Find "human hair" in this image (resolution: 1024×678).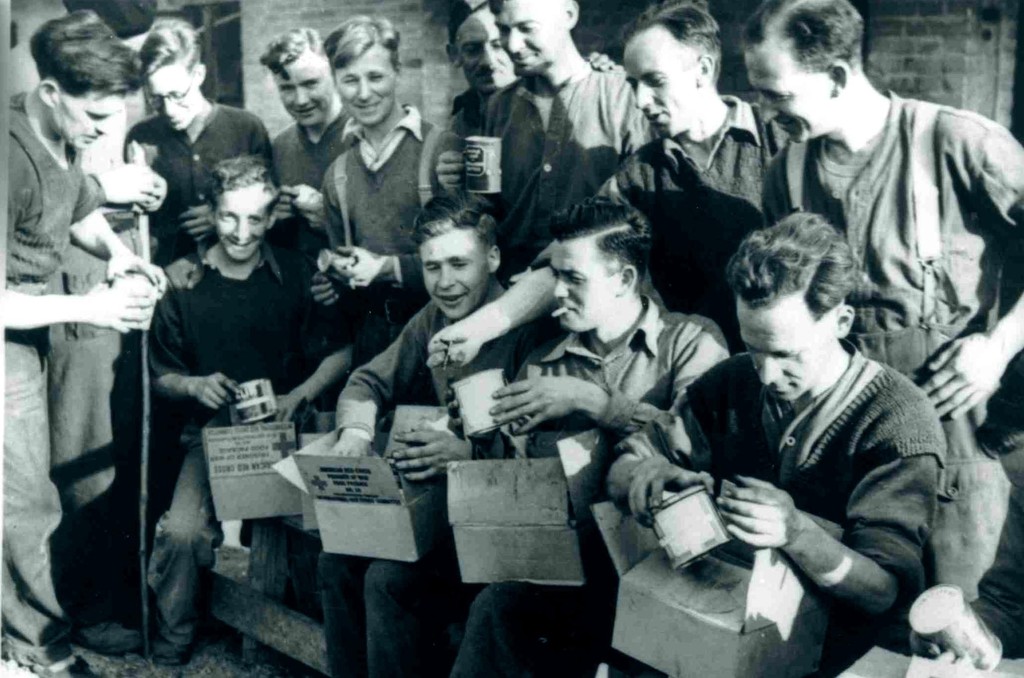
{"x1": 325, "y1": 14, "x2": 401, "y2": 70}.
